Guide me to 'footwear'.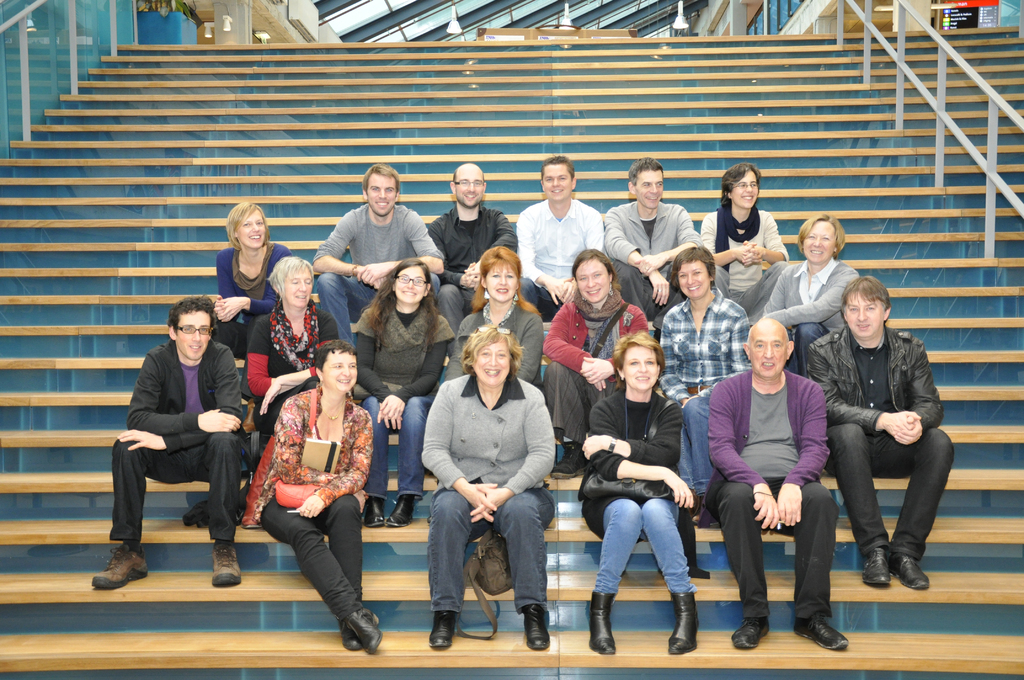
Guidance: detection(362, 497, 386, 528).
